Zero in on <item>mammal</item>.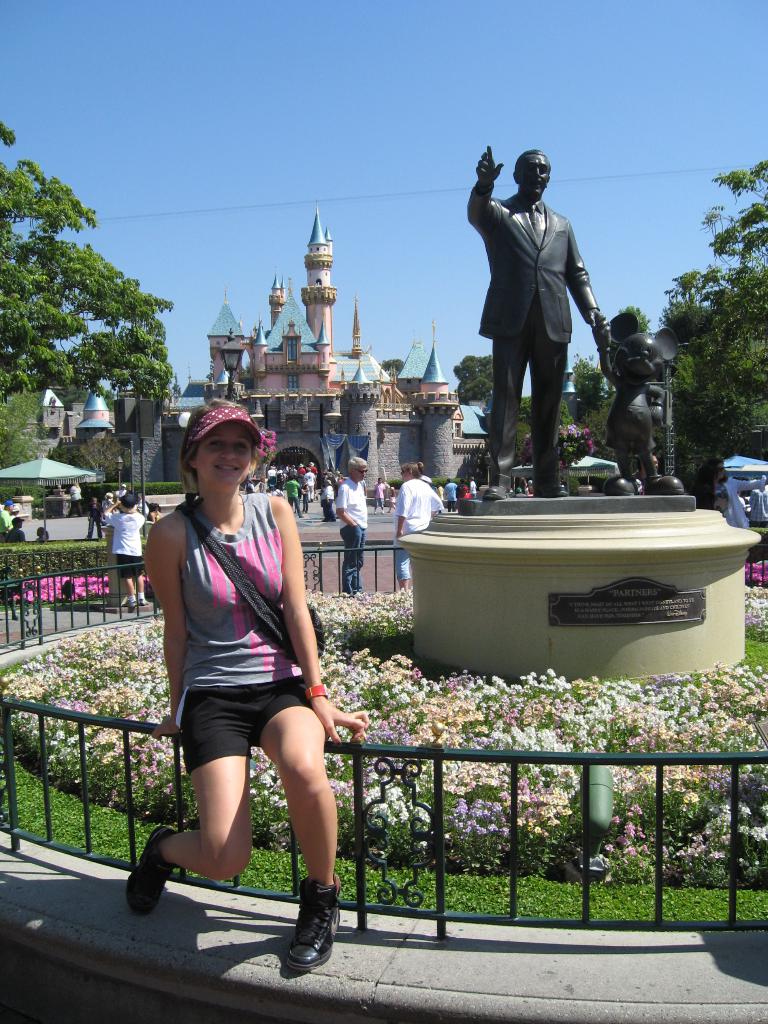
Zeroed in: bbox=(6, 518, 25, 546).
